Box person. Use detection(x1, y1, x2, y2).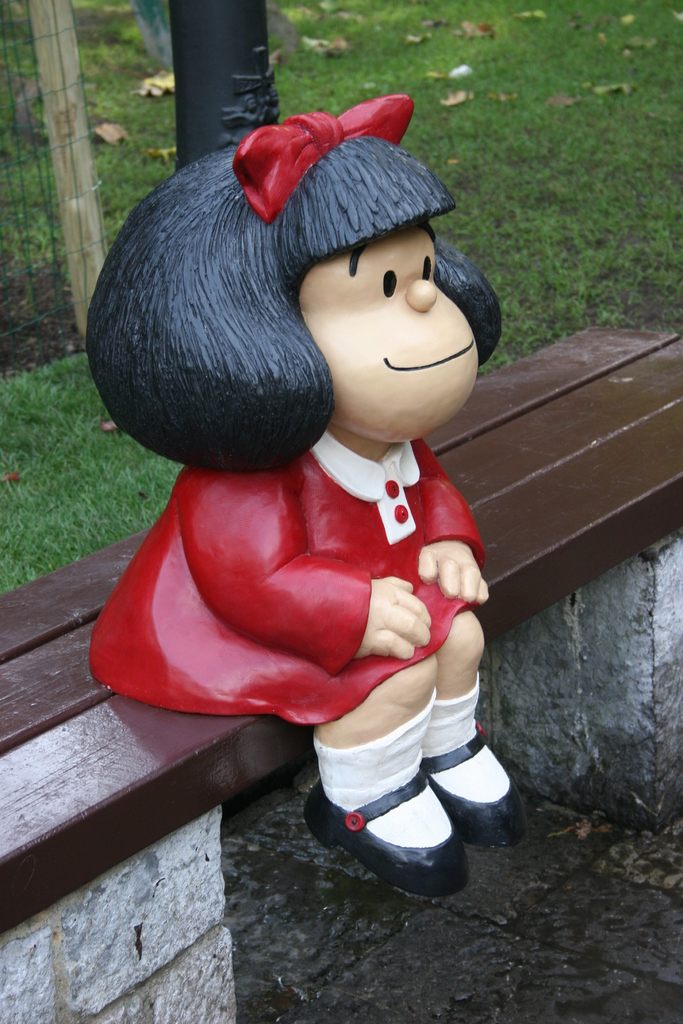
detection(76, 51, 535, 898).
